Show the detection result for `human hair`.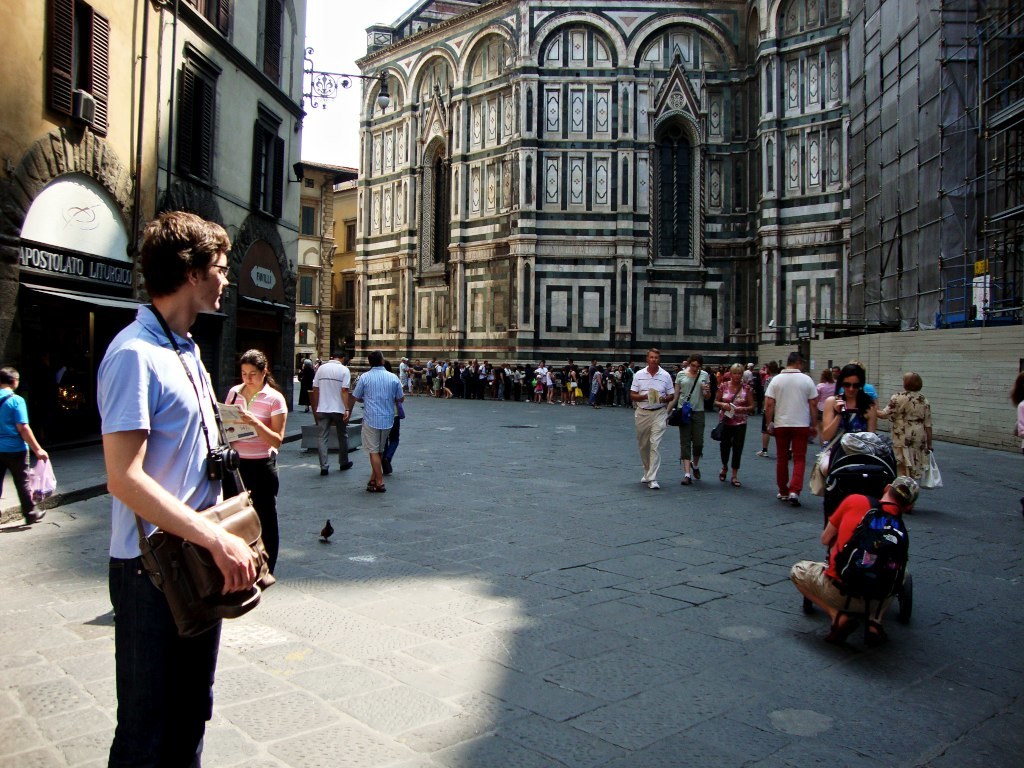
{"x1": 386, "y1": 360, "x2": 392, "y2": 372}.
